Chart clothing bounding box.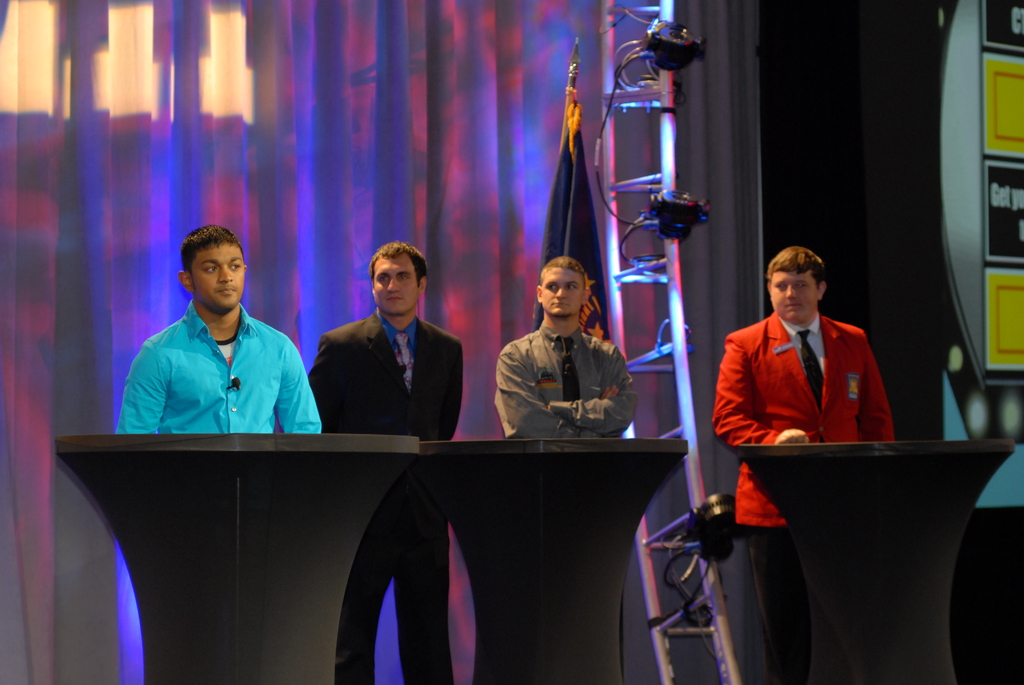
Charted: pyautogui.locateOnScreen(308, 308, 464, 684).
